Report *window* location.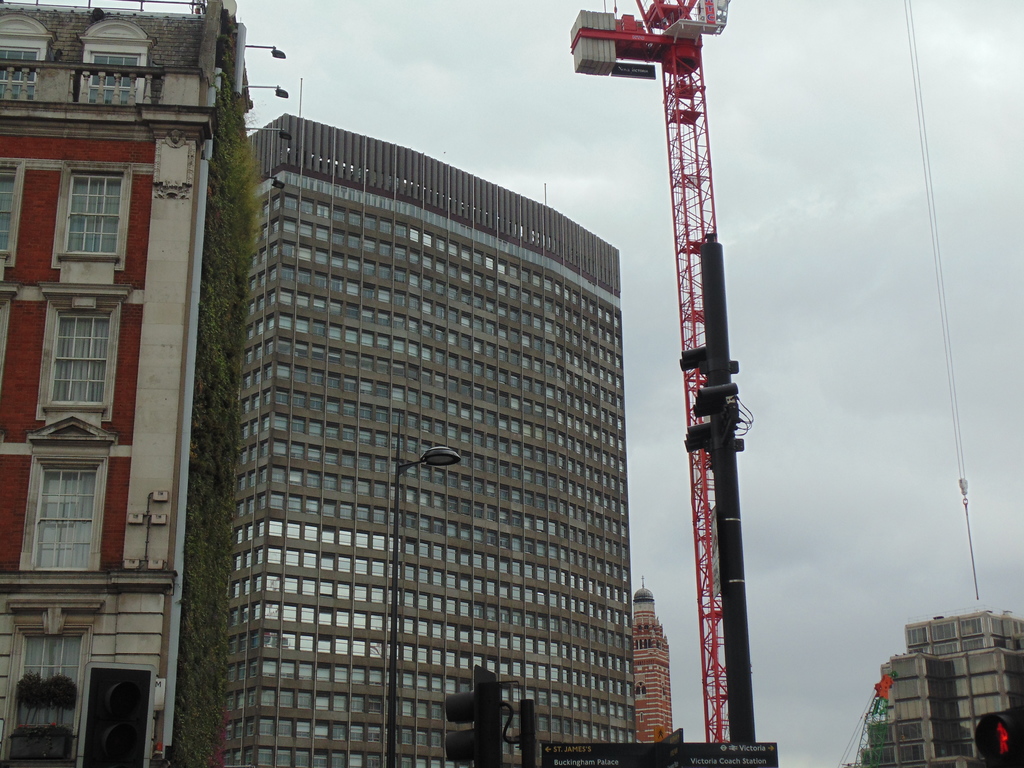
Report: 85 44 131 100.
